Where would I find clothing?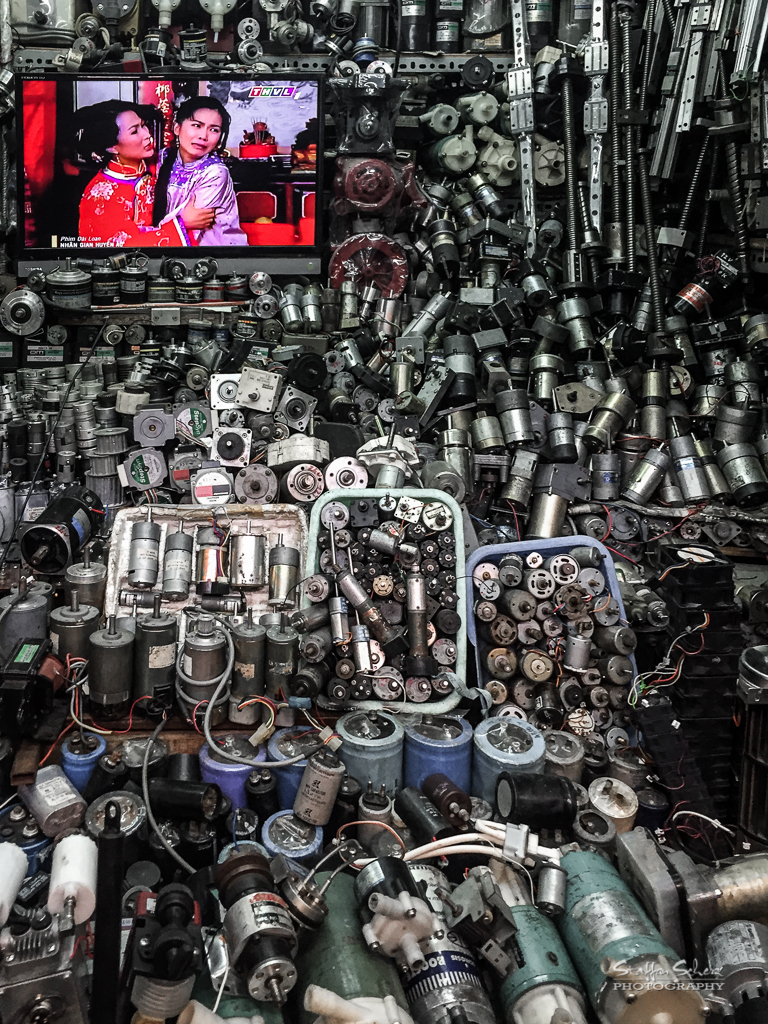
At <box>147,148,246,243</box>.
